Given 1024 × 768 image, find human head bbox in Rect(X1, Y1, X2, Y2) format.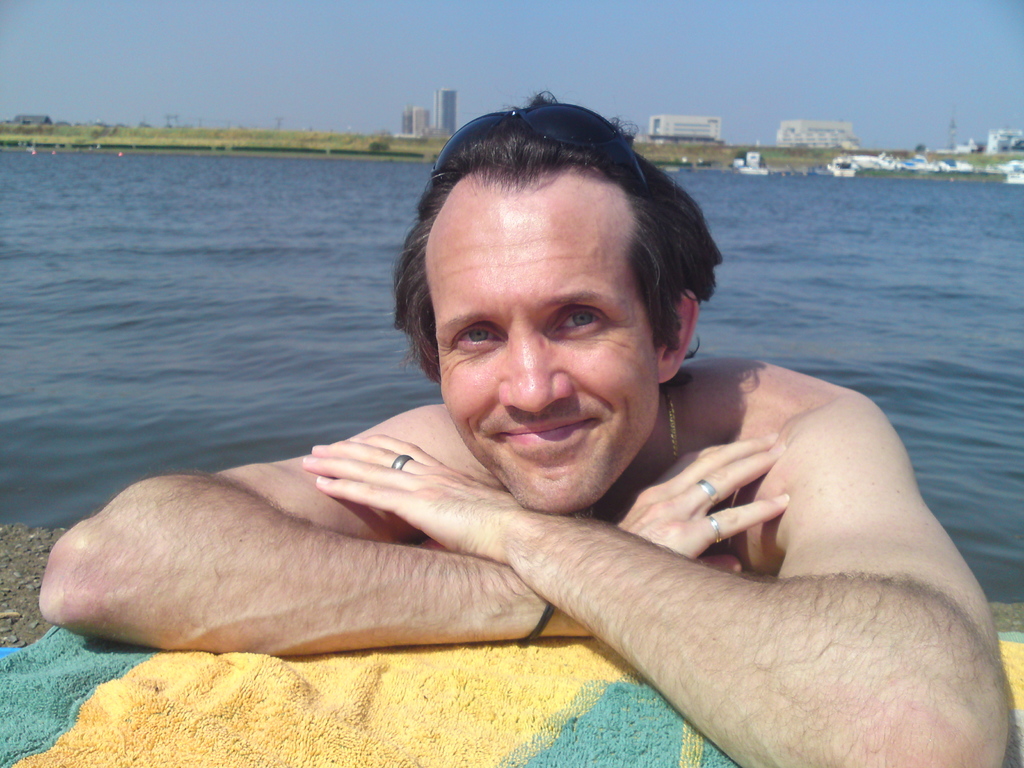
Rect(406, 168, 724, 507).
